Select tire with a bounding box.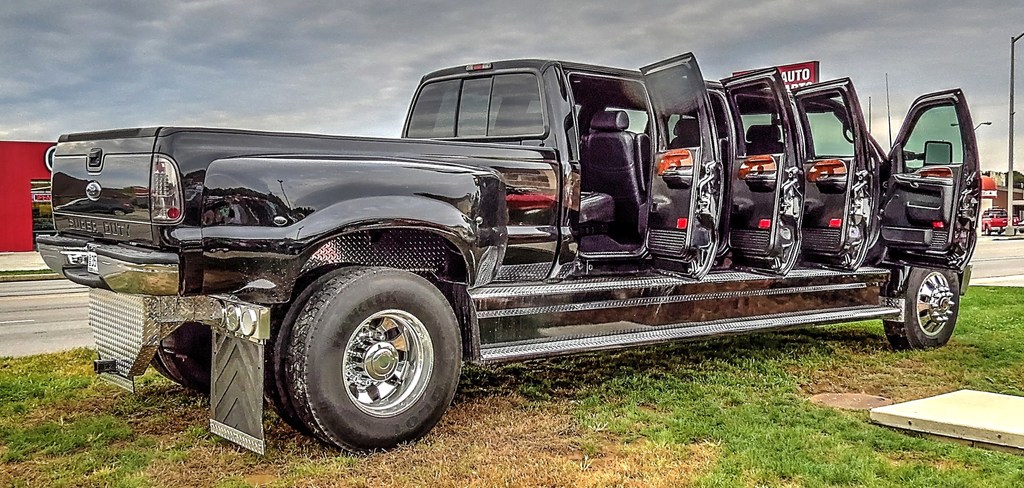
(x1=267, y1=278, x2=463, y2=461).
